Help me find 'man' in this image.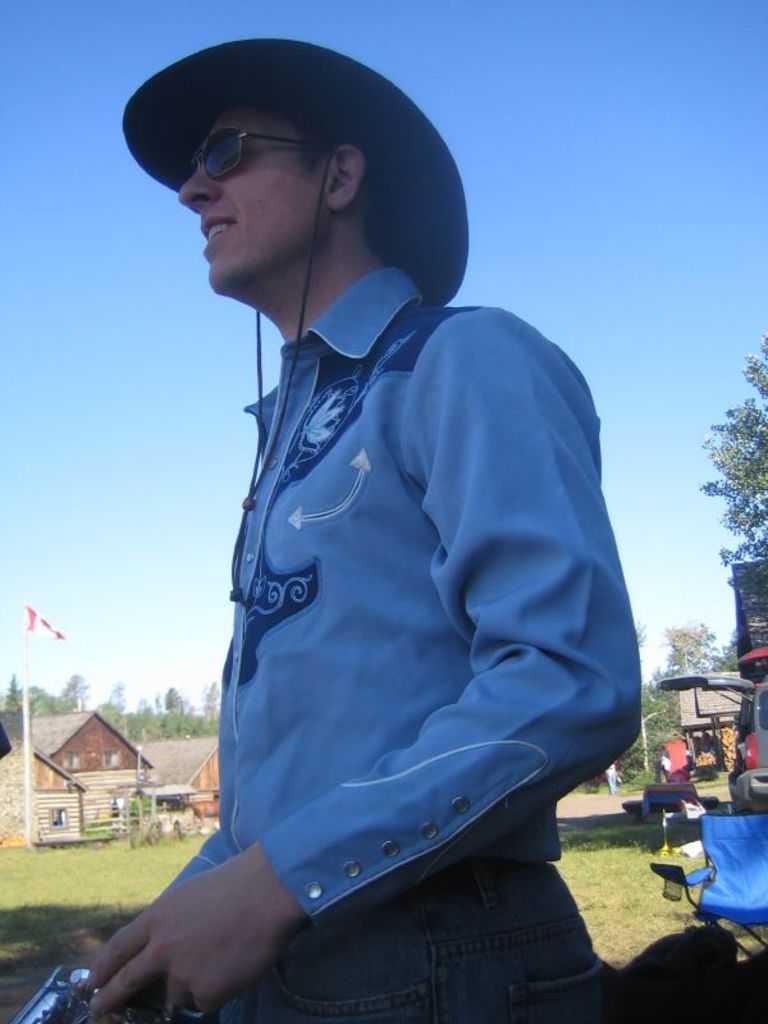
Found it: detection(122, 31, 659, 1023).
